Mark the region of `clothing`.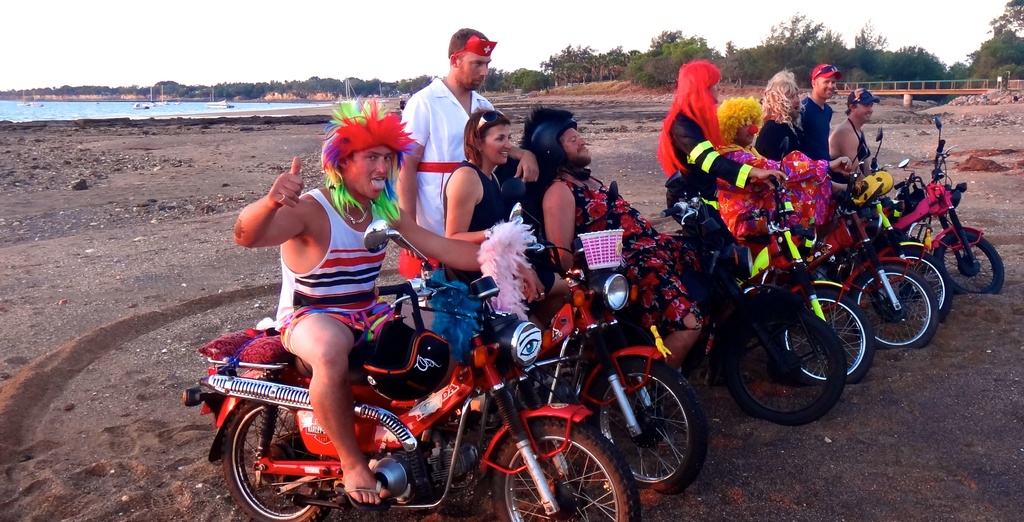
Region: (646,102,799,352).
